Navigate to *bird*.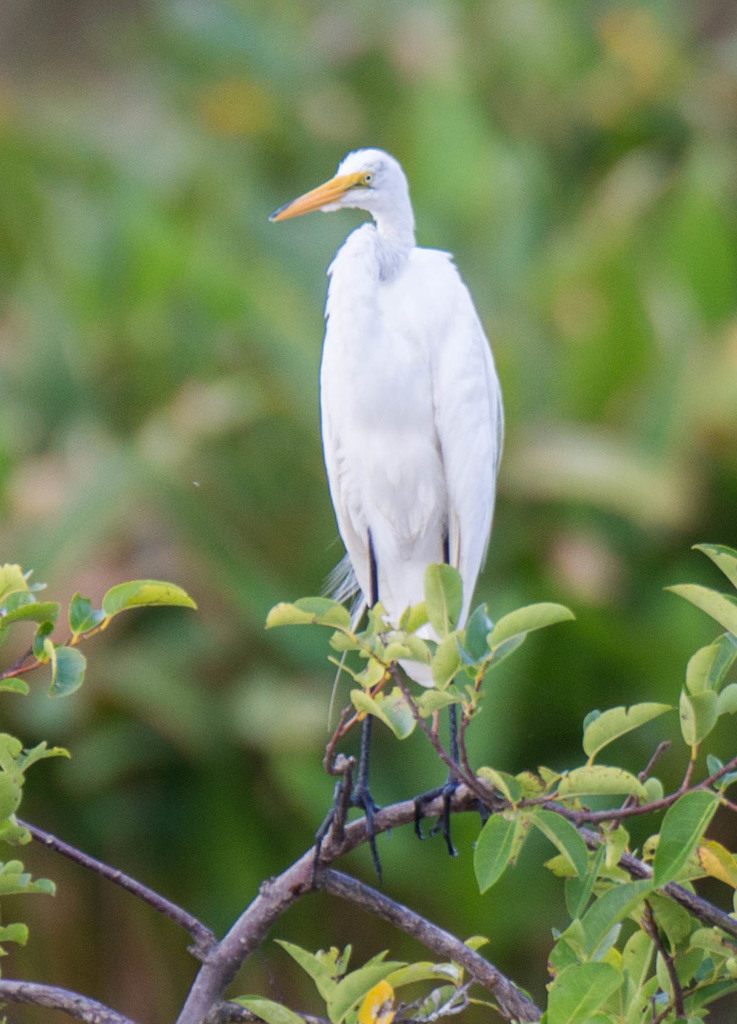
Navigation target: {"x1": 240, "y1": 176, "x2": 546, "y2": 895}.
